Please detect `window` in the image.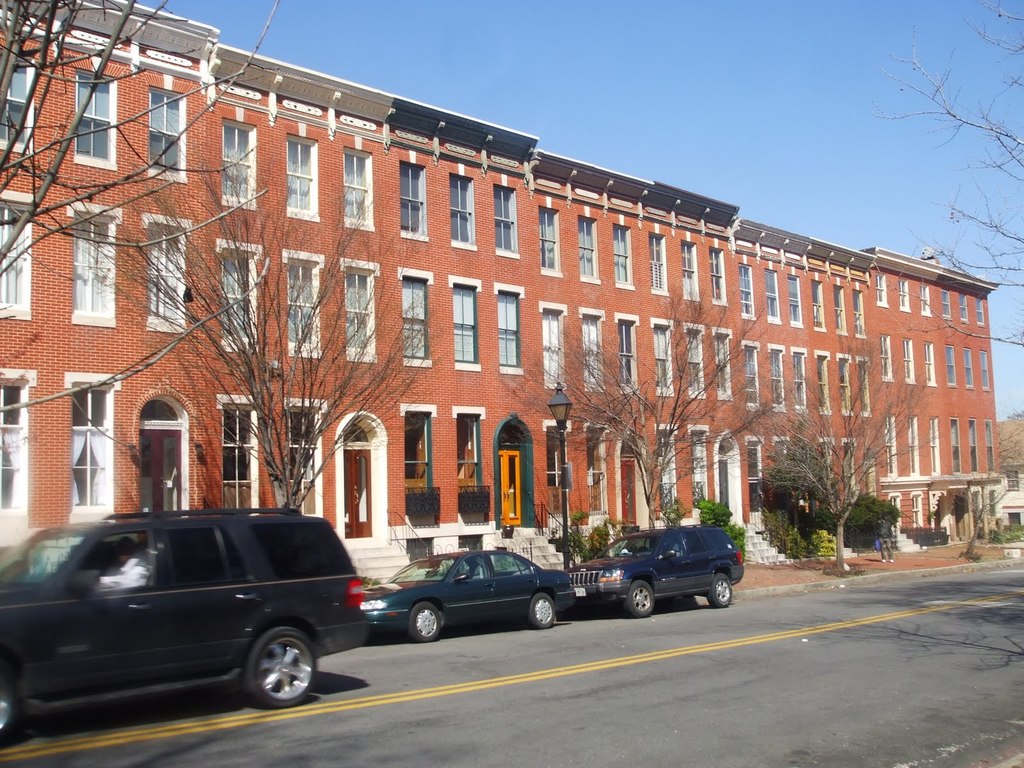
bbox=[969, 420, 973, 470].
